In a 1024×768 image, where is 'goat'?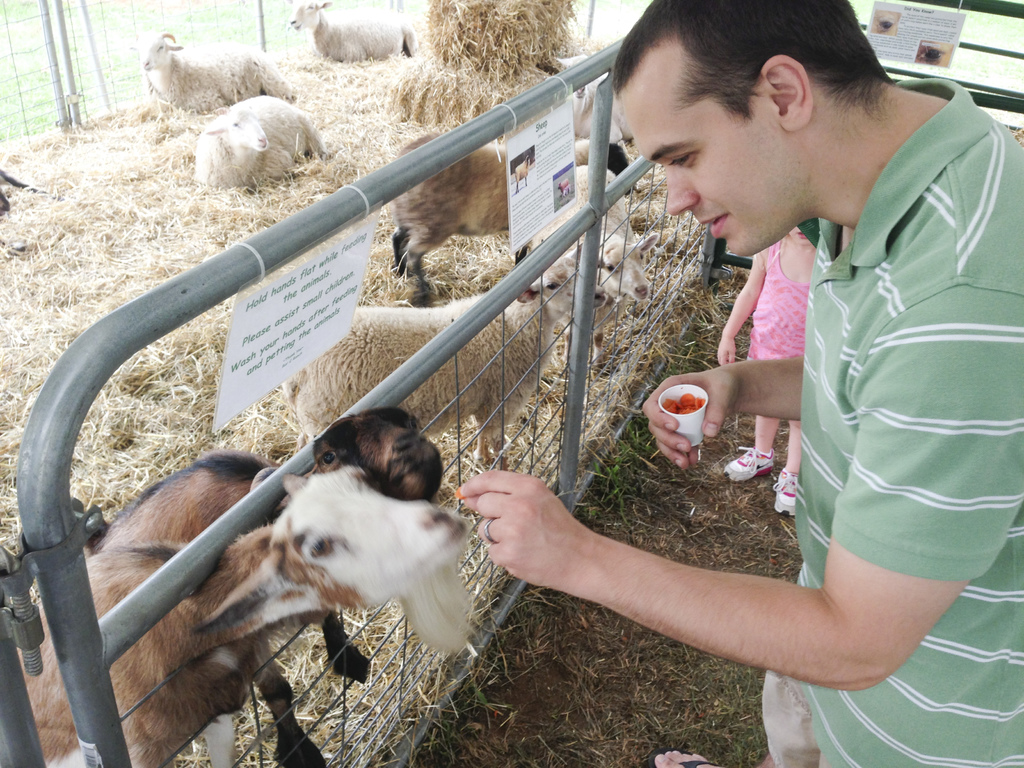
389, 131, 634, 306.
